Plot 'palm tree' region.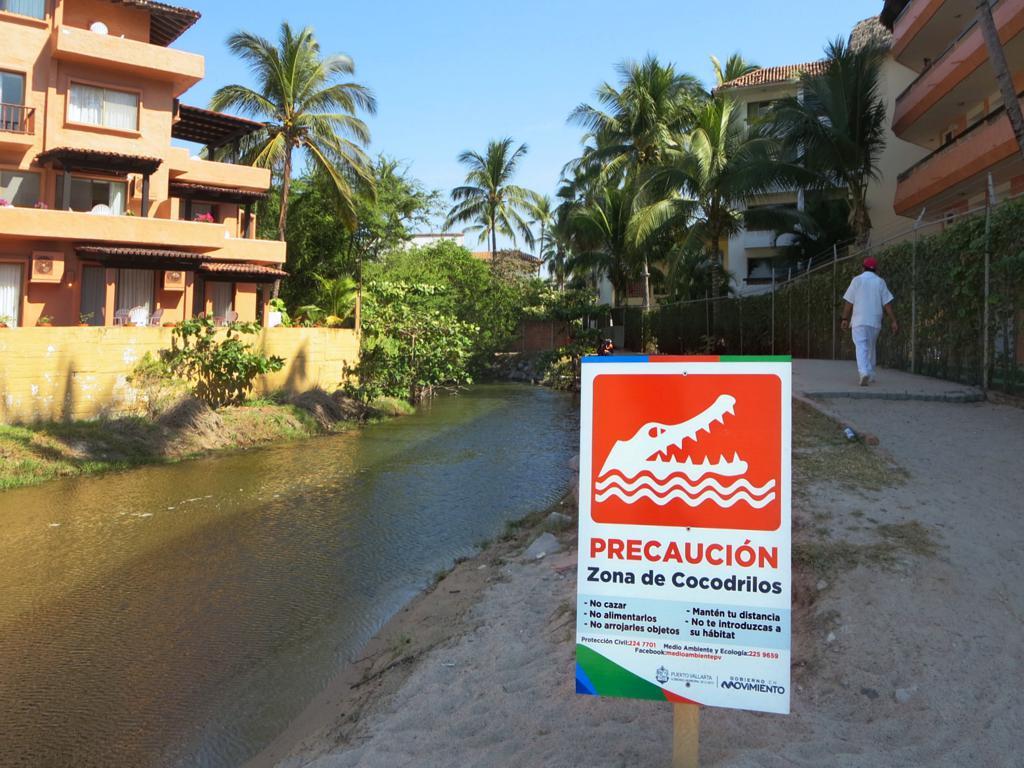
Plotted at bbox=(227, 36, 358, 294).
